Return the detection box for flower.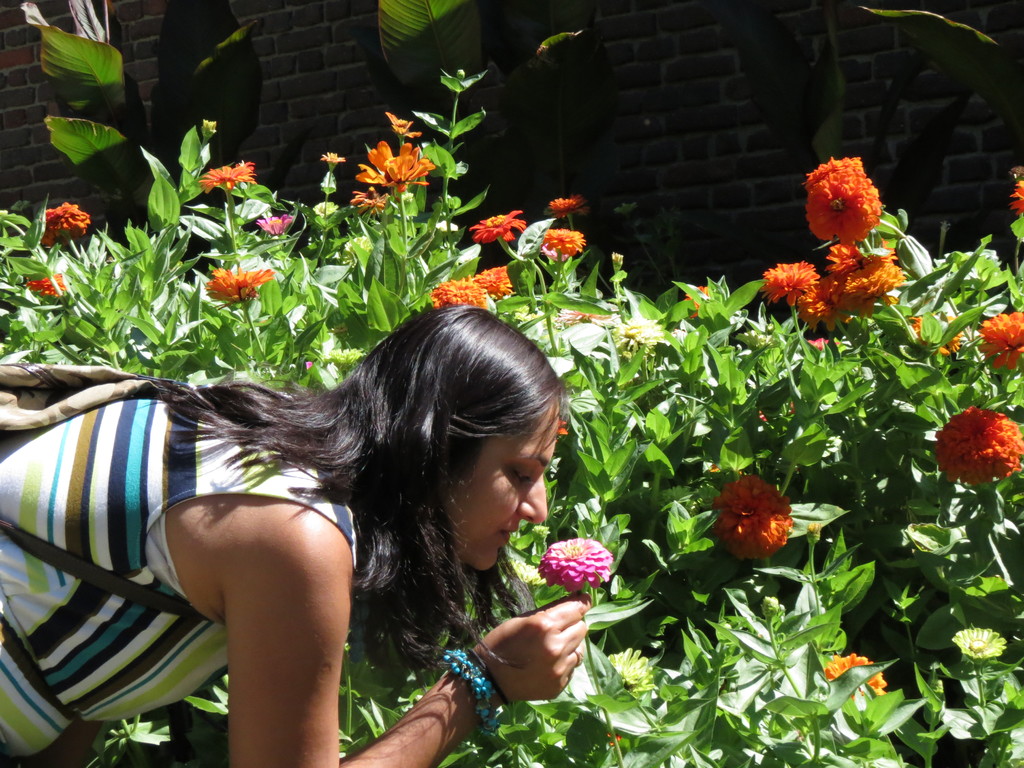
rect(952, 626, 1011, 664).
